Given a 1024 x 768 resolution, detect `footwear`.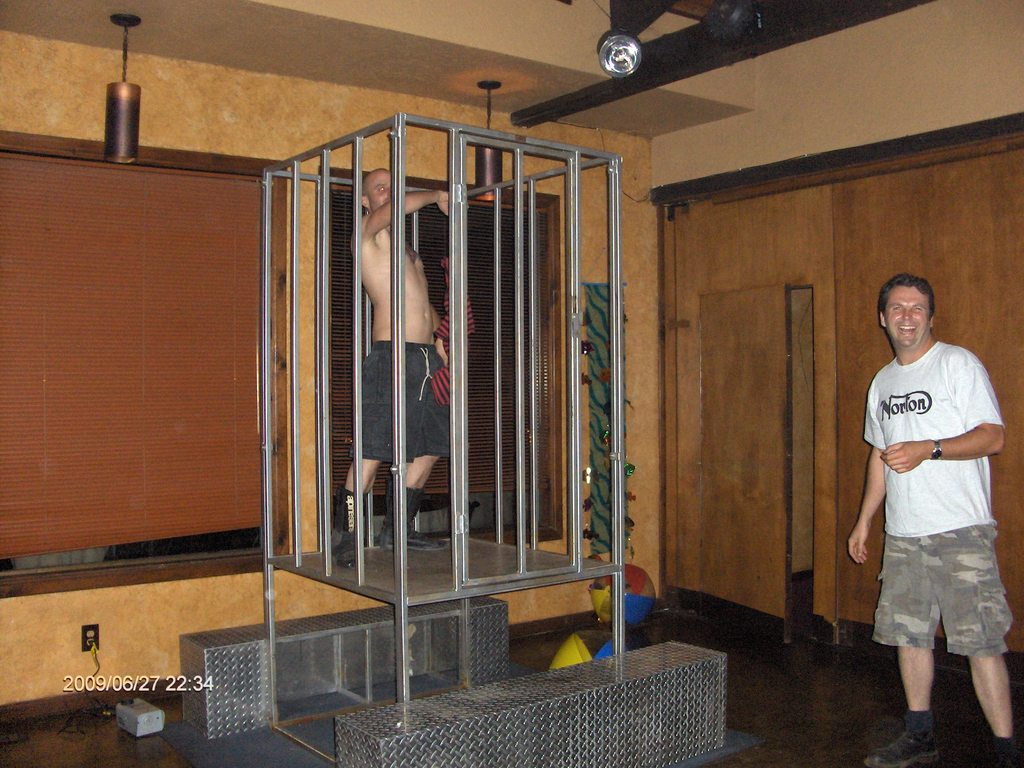
<bbox>862, 708, 940, 764</bbox>.
